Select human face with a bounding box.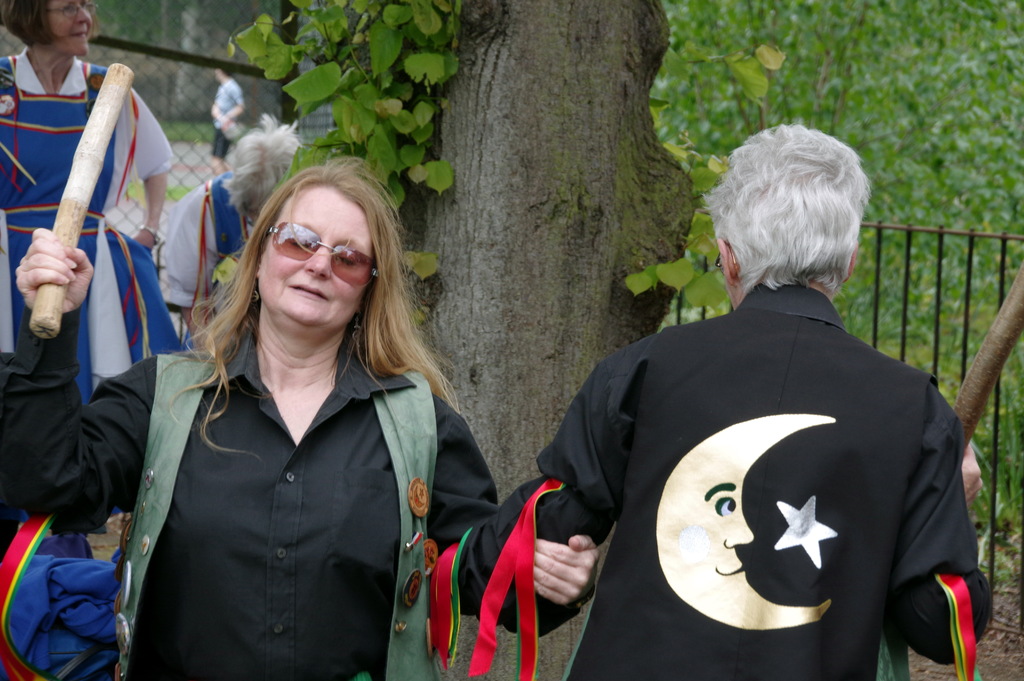
l=261, t=189, r=376, b=319.
